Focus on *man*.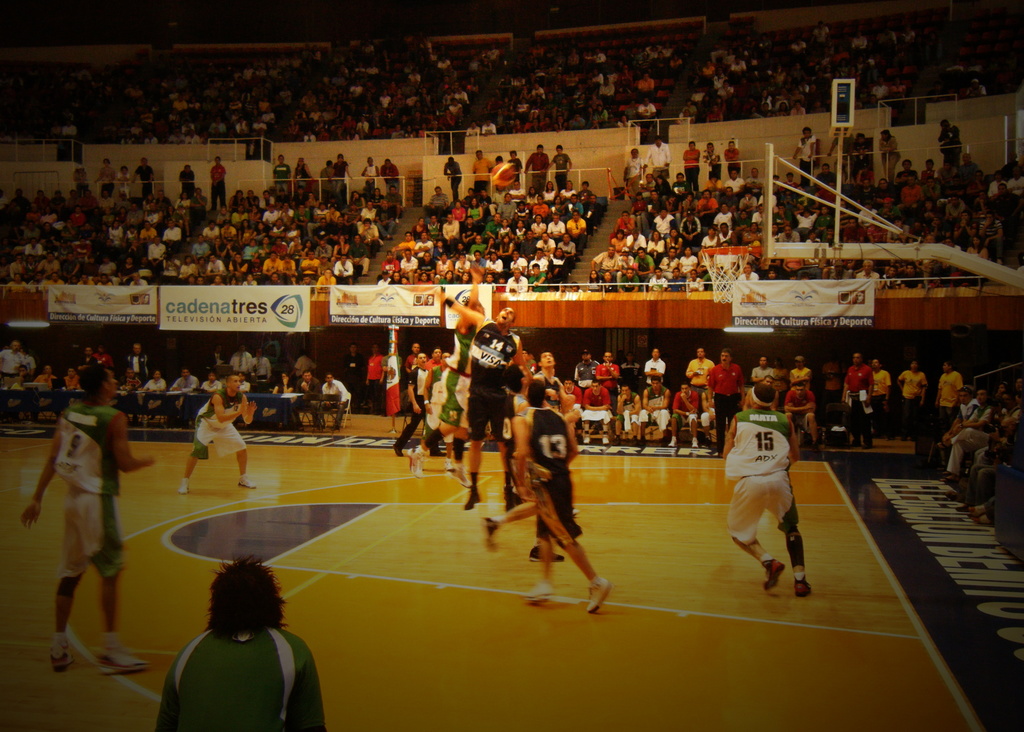
Focused at <box>549,370,577,404</box>.
